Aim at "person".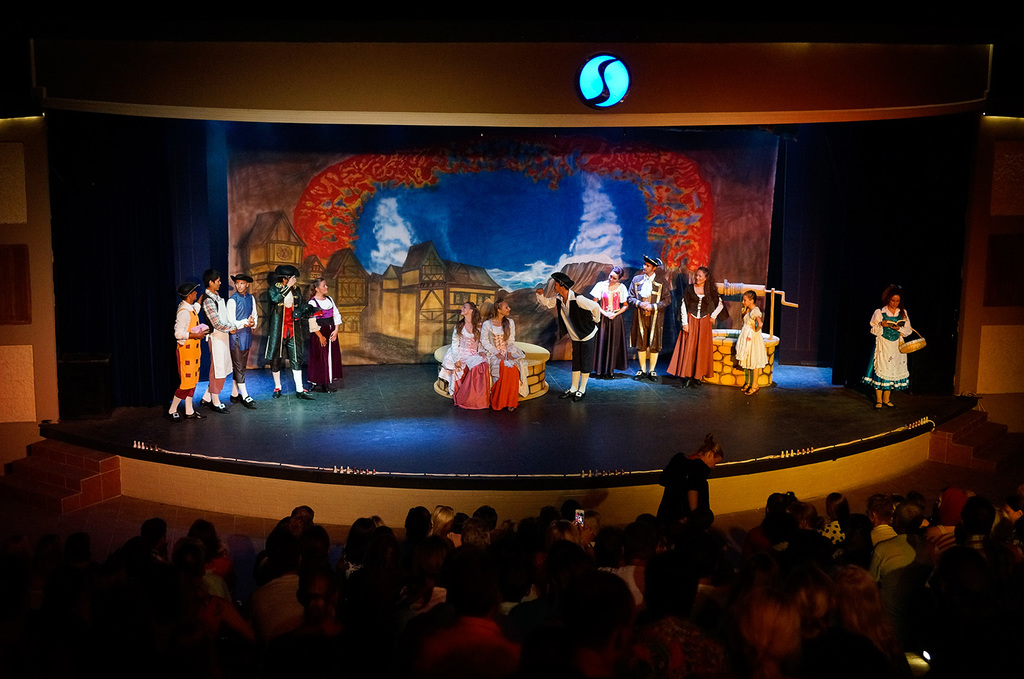
Aimed at <region>196, 266, 236, 411</region>.
